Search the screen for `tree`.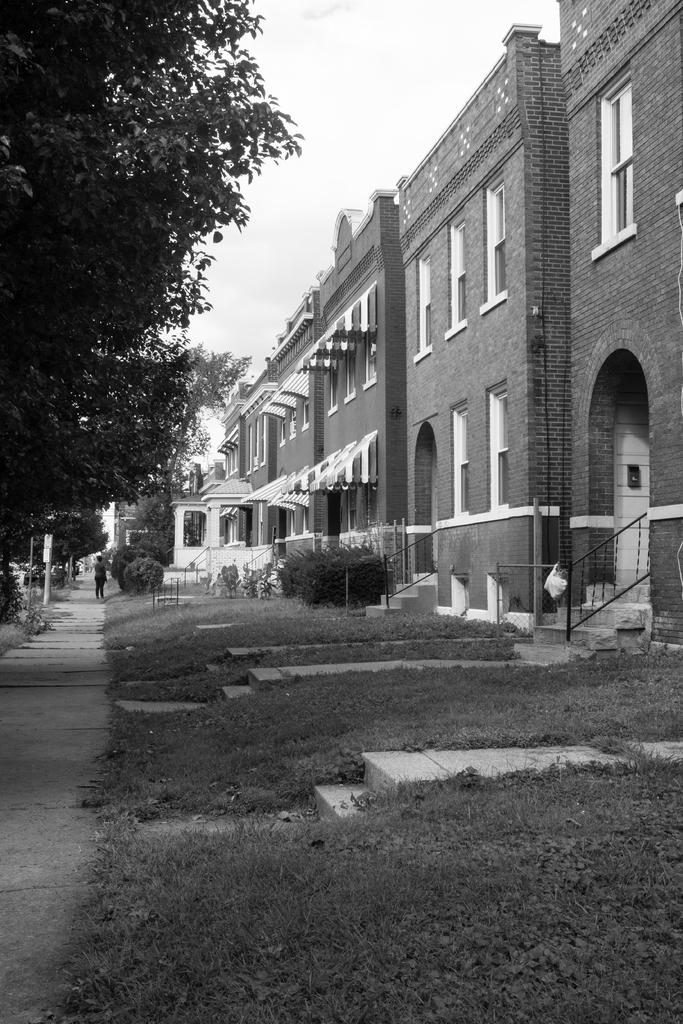
Found at (left=17, top=19, right=288, bottom=579).
